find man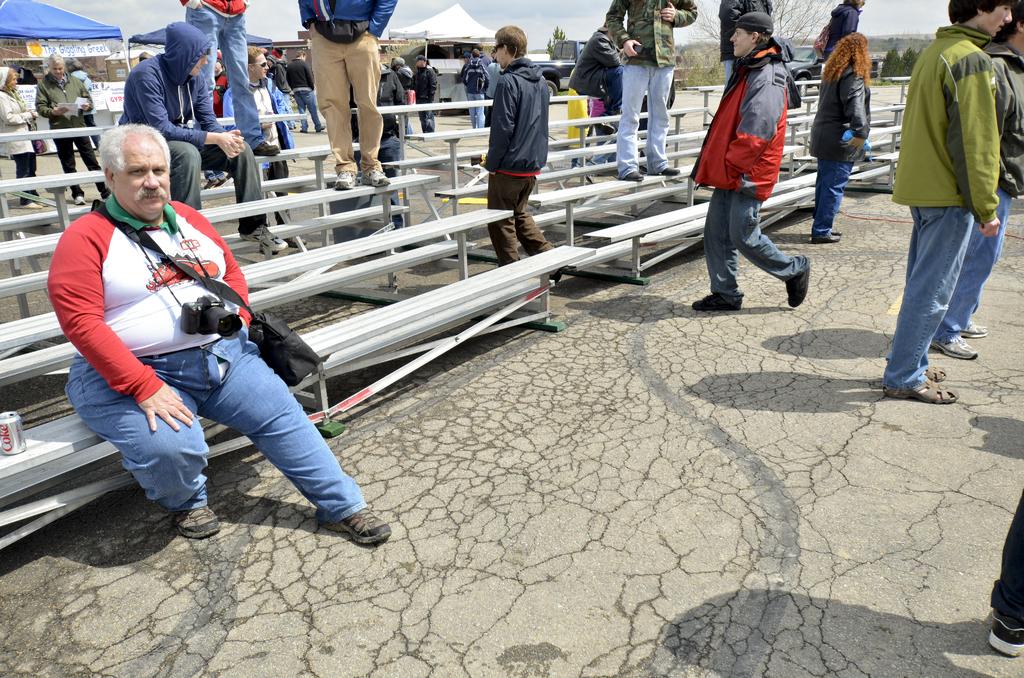
481,26,560,282
